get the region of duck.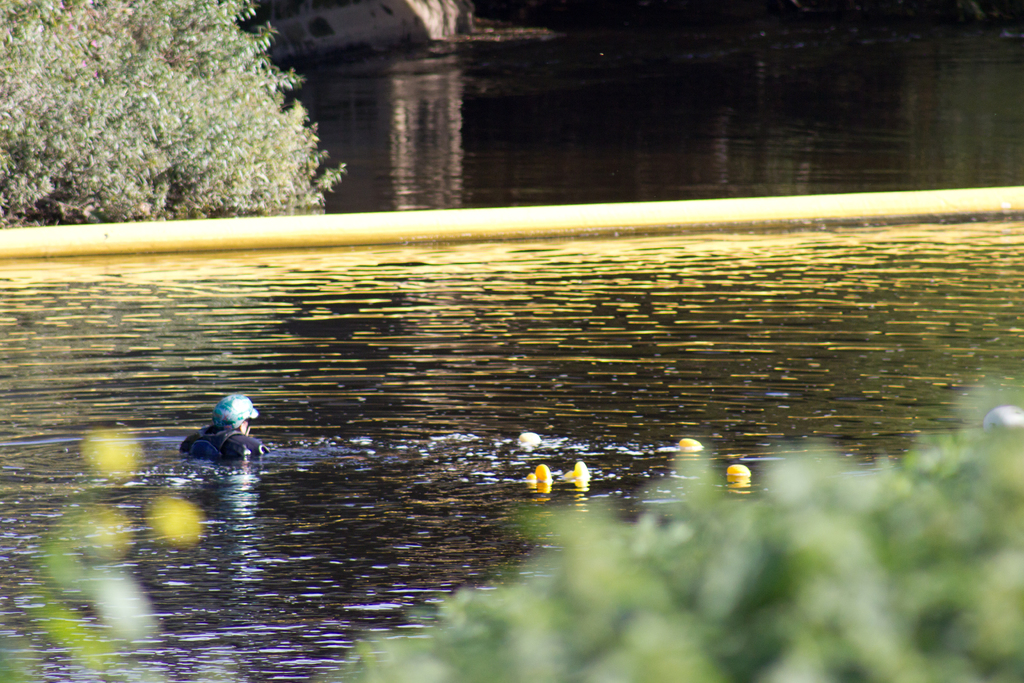
672, 438, 718, 464.
